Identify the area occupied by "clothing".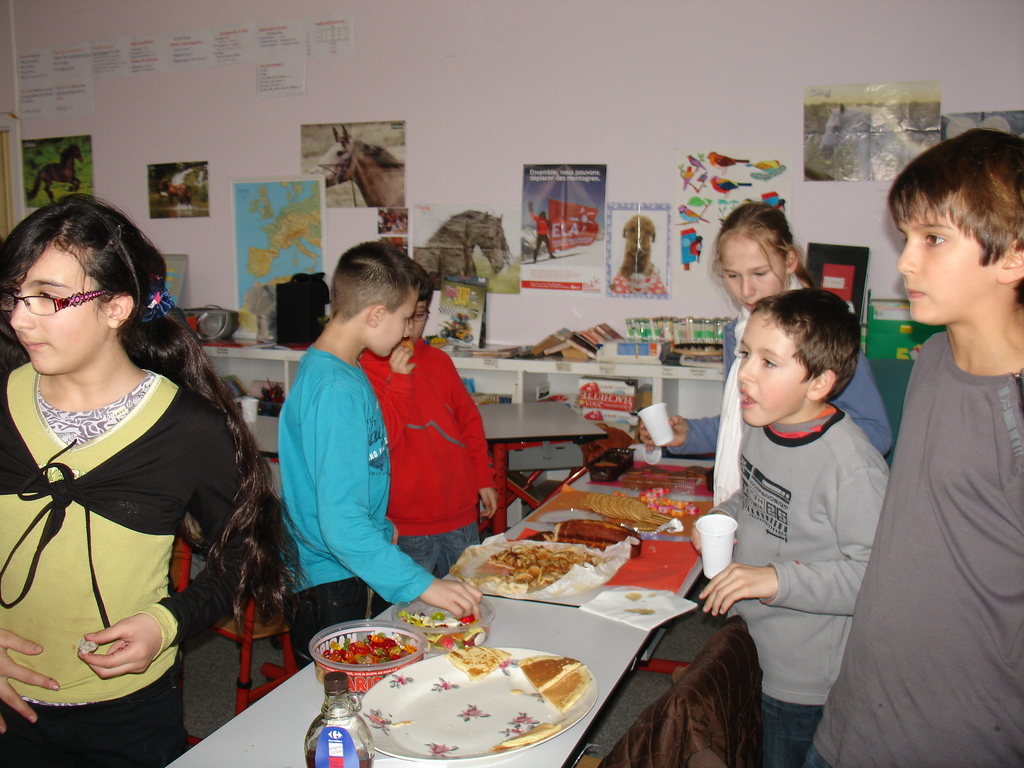
Area: <box>671,270,895,461</box>.
